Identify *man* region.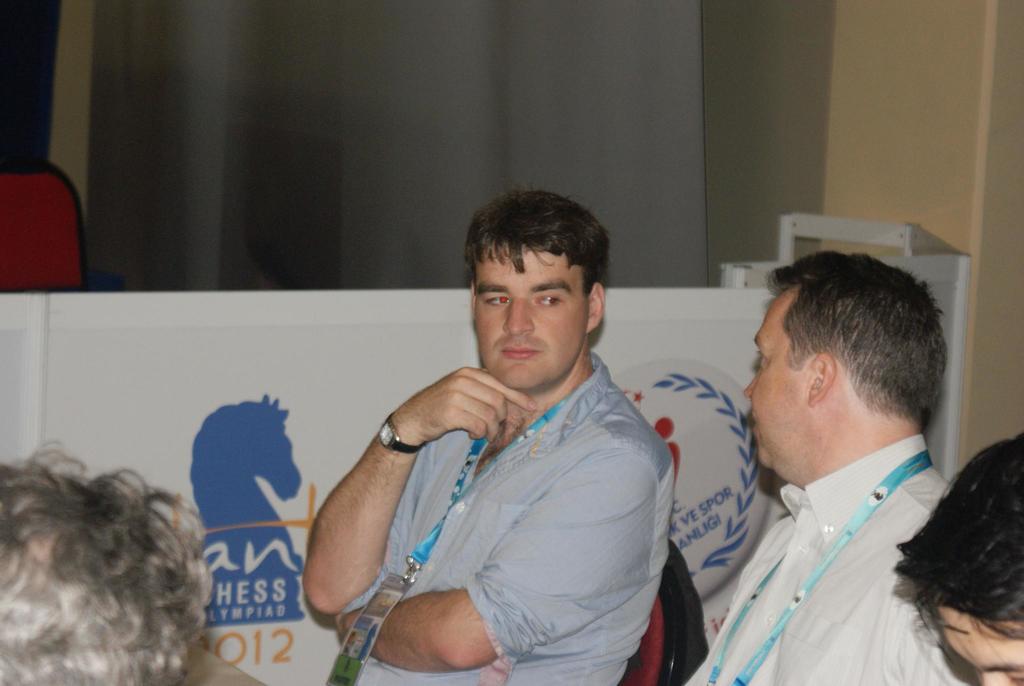
Region: <region>301, 191, 676, 685</region>.
